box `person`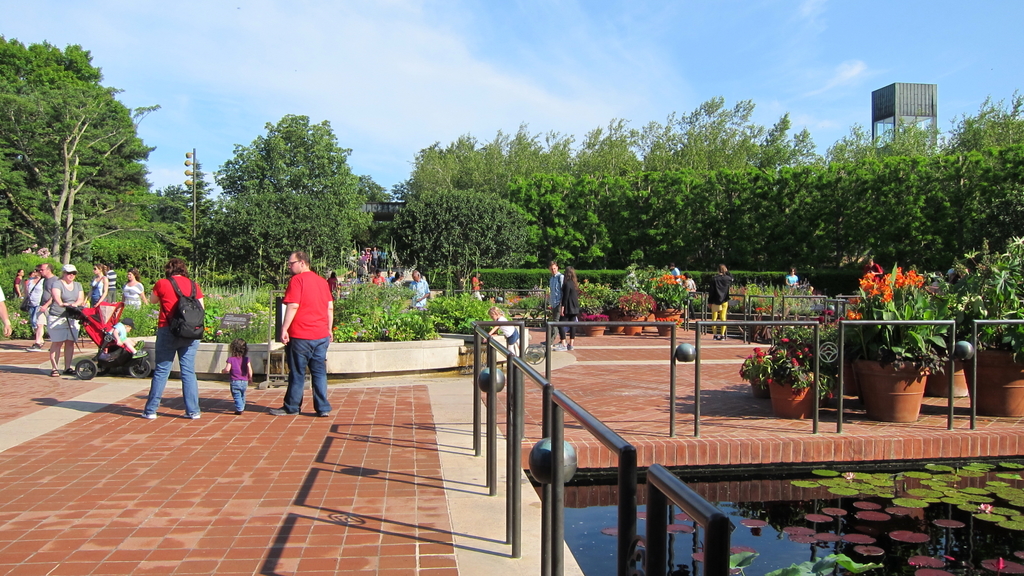
[x1=481, y1=305, x2=524, y2=356]
